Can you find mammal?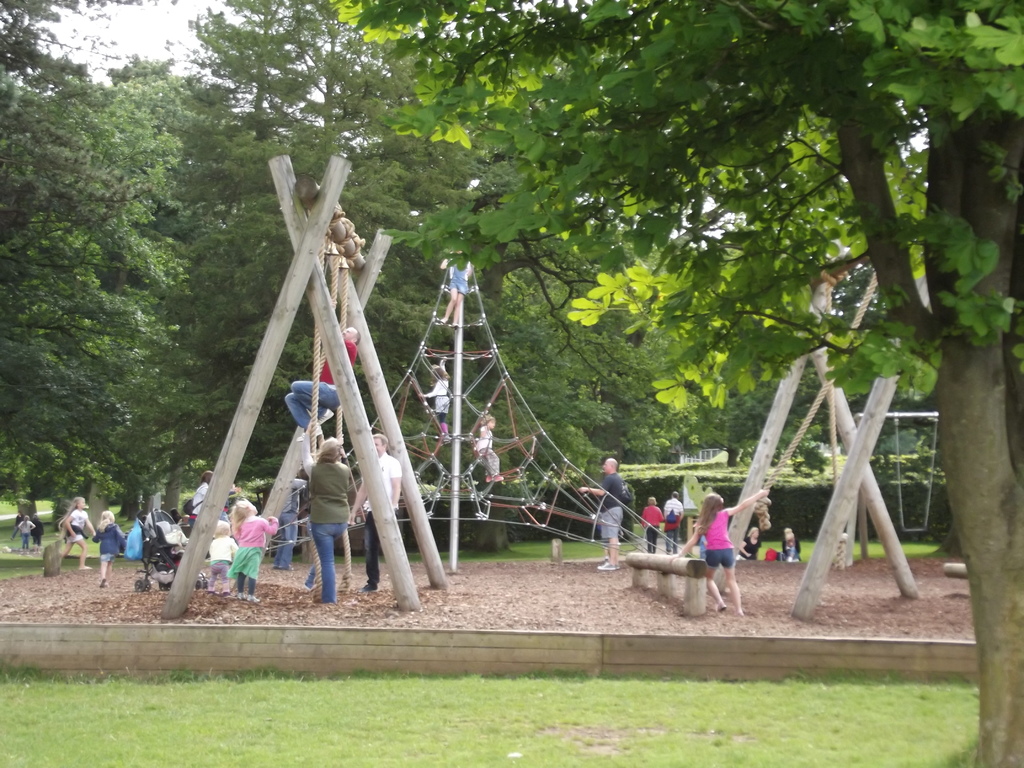
Yes, bounding box: region(60, 496, 89, 566).
